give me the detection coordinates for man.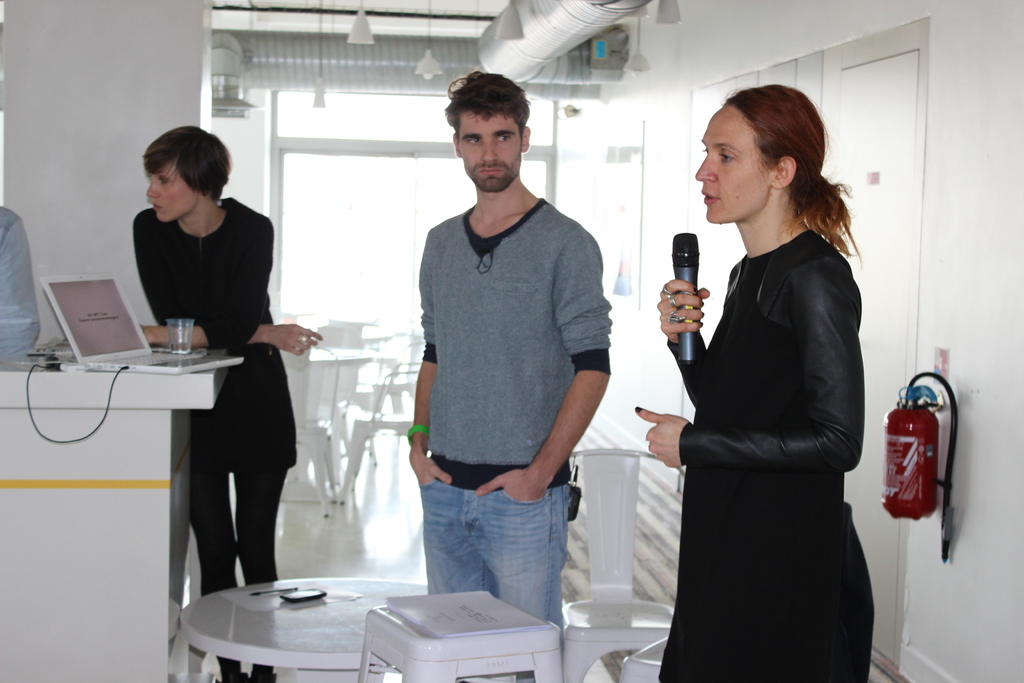
(left=409, top=70, right=612, bottom=664).
